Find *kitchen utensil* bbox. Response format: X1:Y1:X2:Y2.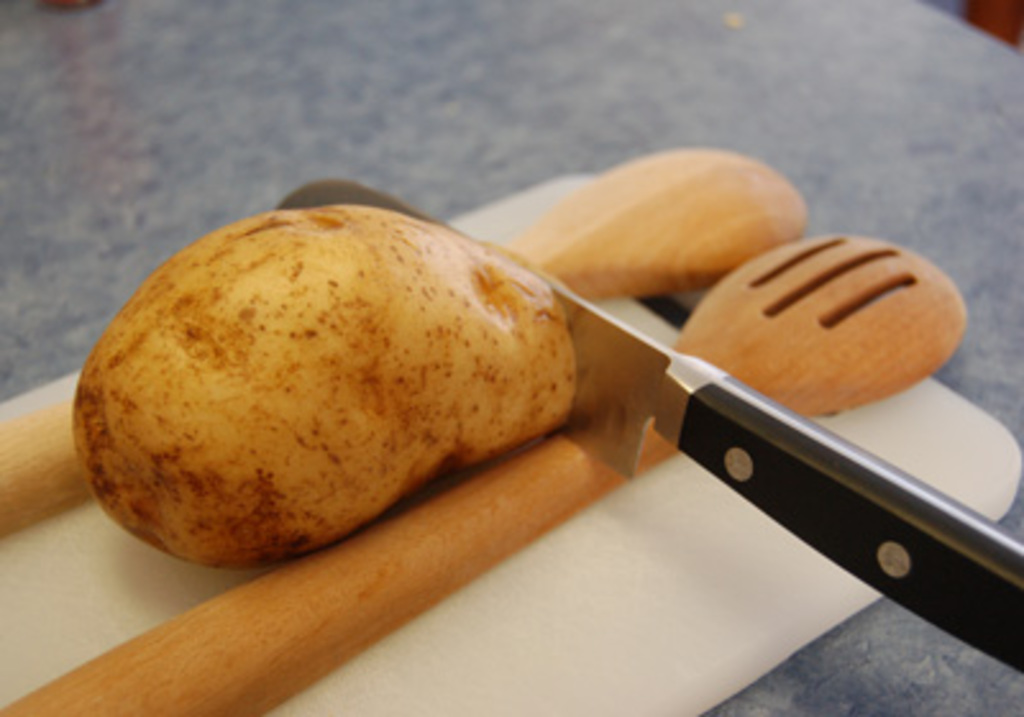
0:141:809:535.
